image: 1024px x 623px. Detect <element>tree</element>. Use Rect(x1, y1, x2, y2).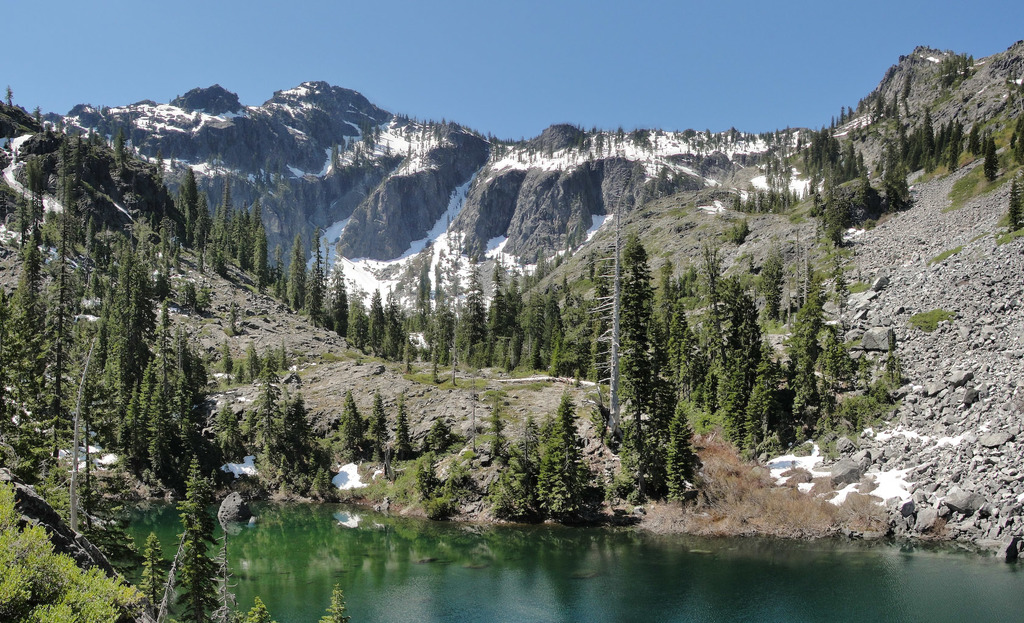
Rect(1007, 107, 1023, 164).
